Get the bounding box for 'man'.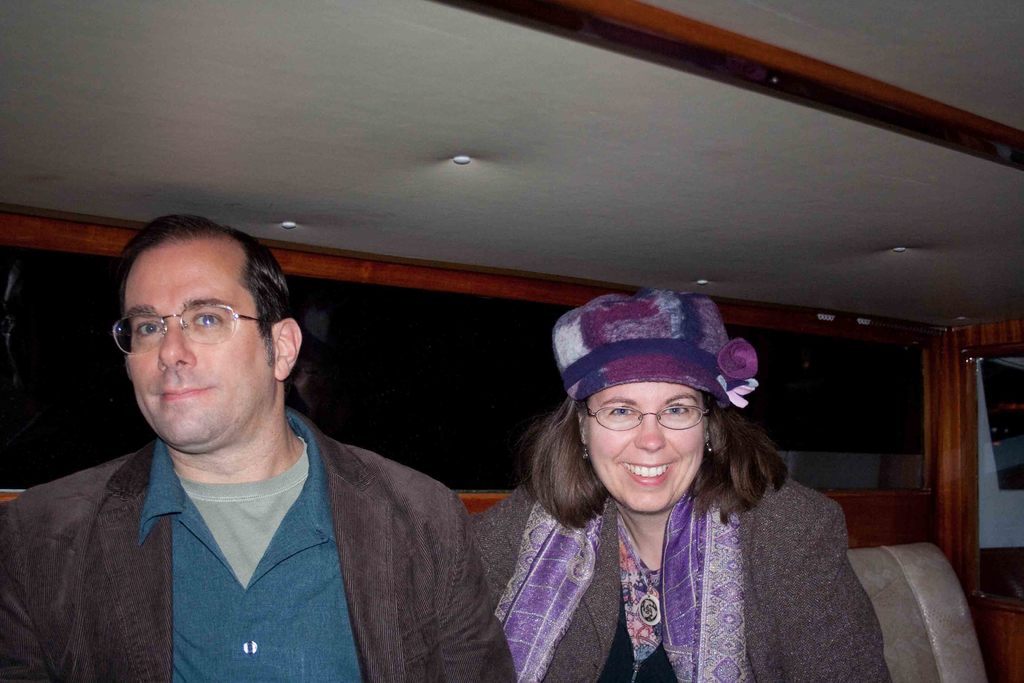
l=0, t=212, r=524, b=682.
